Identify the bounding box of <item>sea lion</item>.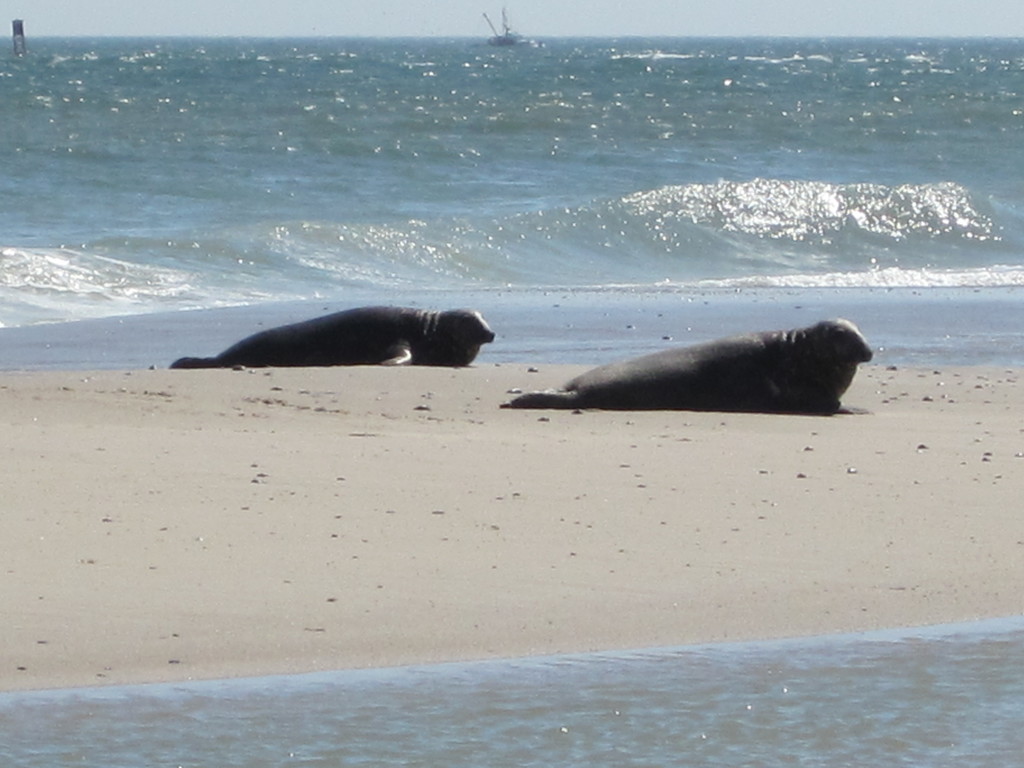
(499, 319, 870, 413).
